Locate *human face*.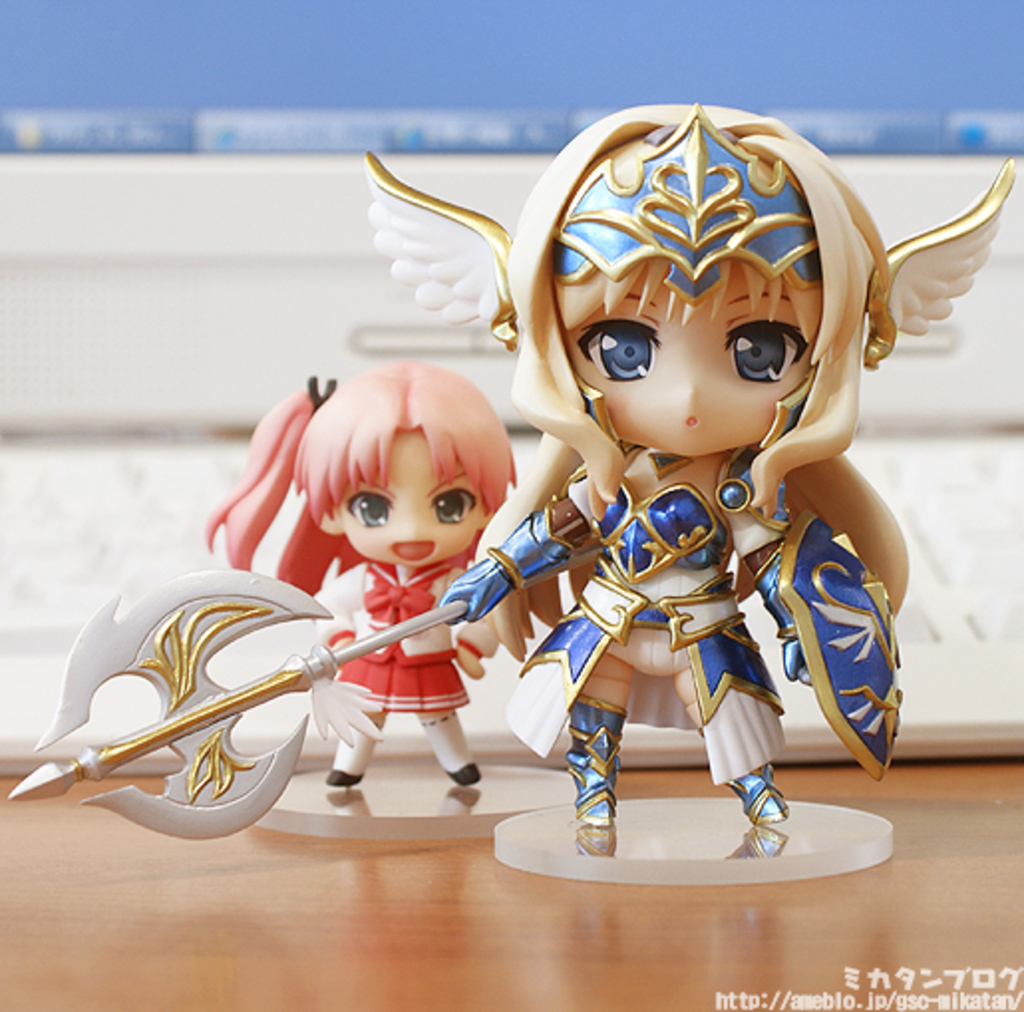
Bounding box: {"left": 332, "top": 435, "right": 481, "bottom": 567}.
